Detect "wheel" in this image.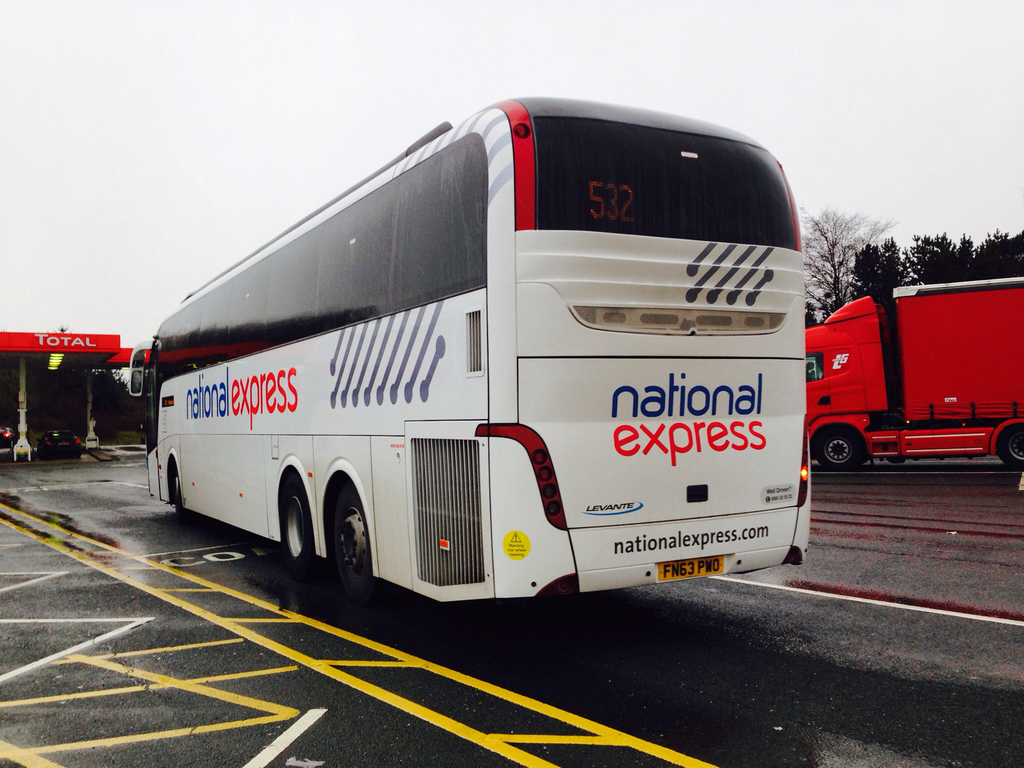
Detection: locate(812, 427, 867, 472).
